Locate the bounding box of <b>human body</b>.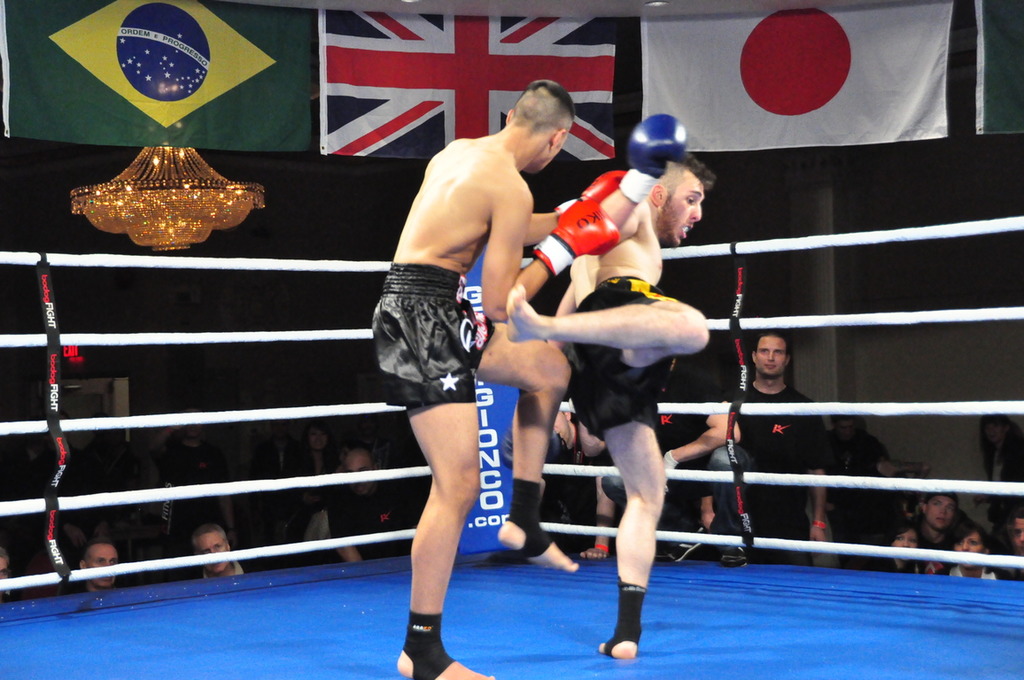
Bounding box: 700, 336, 826, 563.
